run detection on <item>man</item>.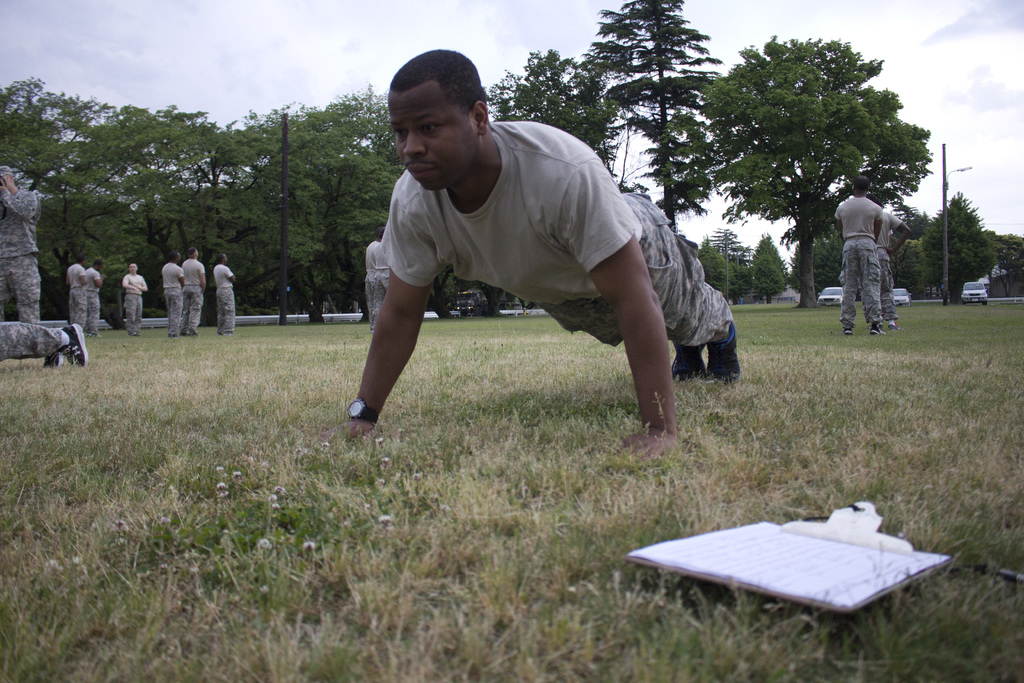
Result: 365,226,391,332.
